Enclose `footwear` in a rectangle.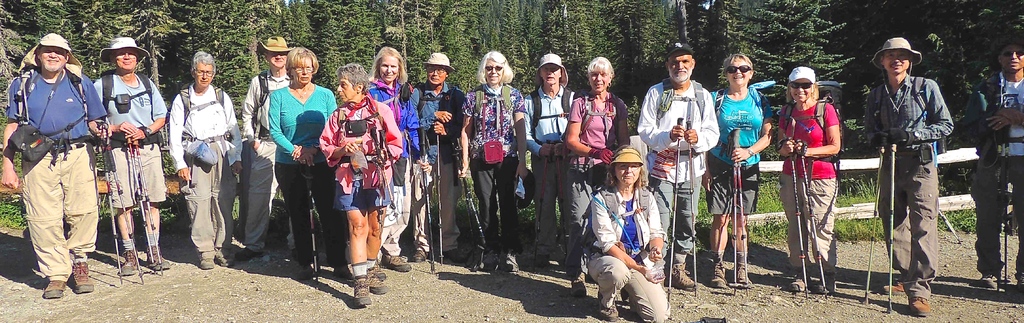
<bbox>816, 272, 834, 295</bbox>.
